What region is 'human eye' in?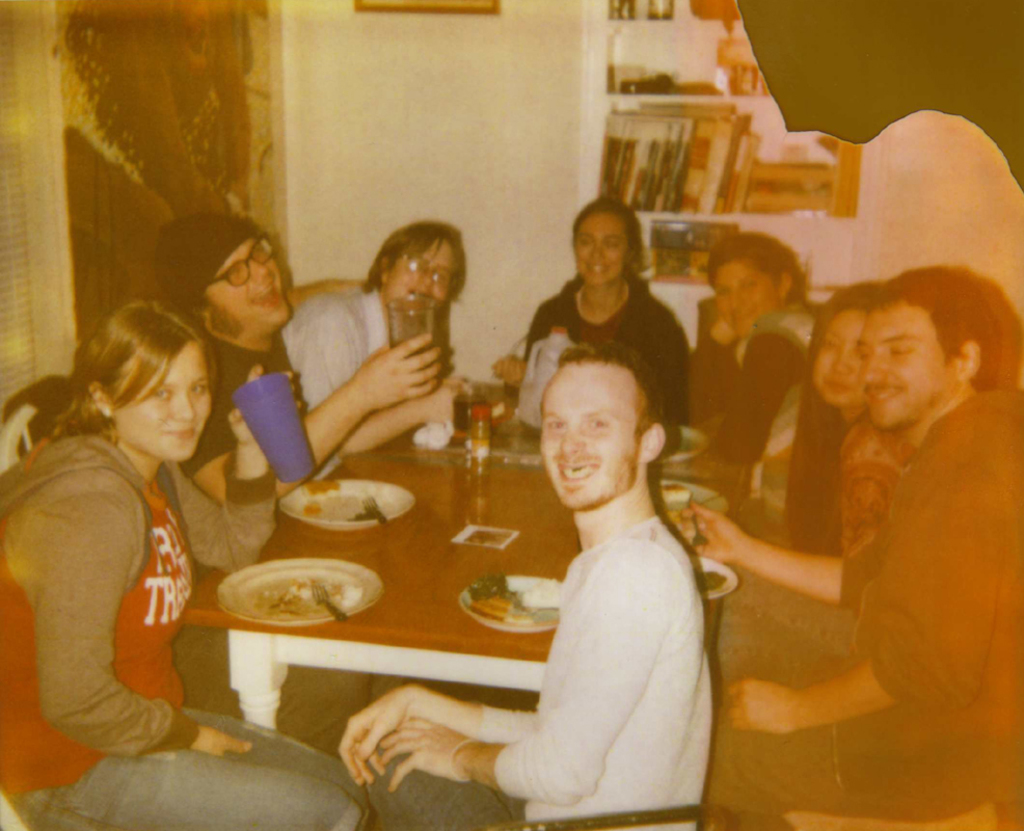
detection(744, 278, 758, 290).
